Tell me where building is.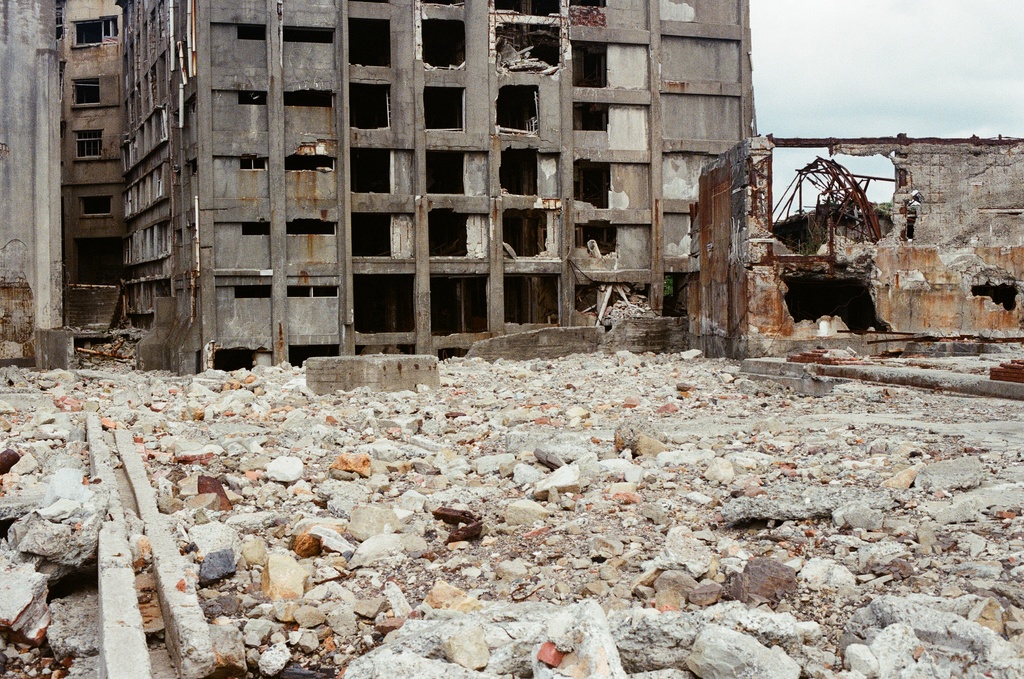
building is at select_region(0, 0, 762, 368).
